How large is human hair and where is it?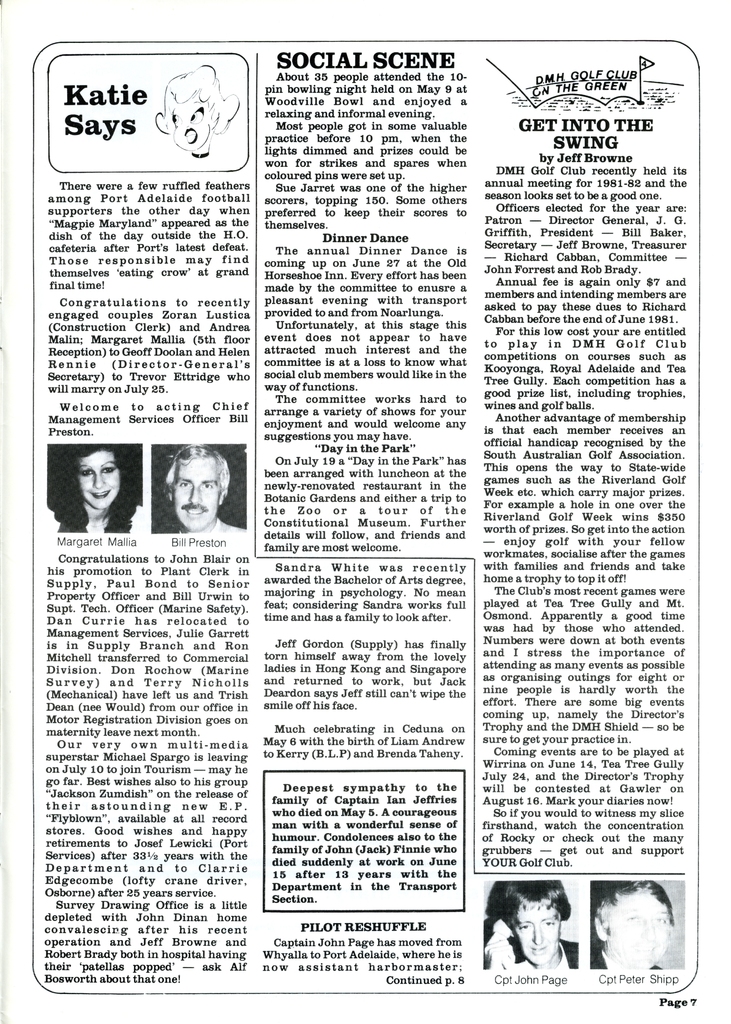
Bounding box: (left=168, top=442, right=232, bottom=499).
